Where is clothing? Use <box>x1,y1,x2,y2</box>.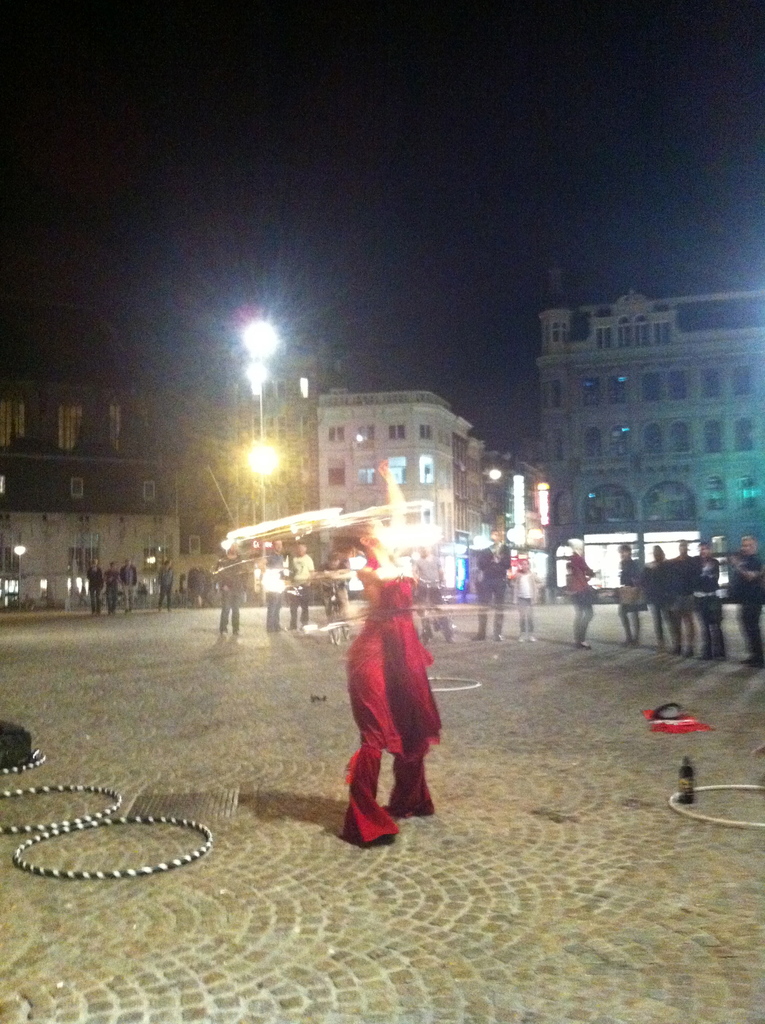
<box>120,564,140,609</box>.
